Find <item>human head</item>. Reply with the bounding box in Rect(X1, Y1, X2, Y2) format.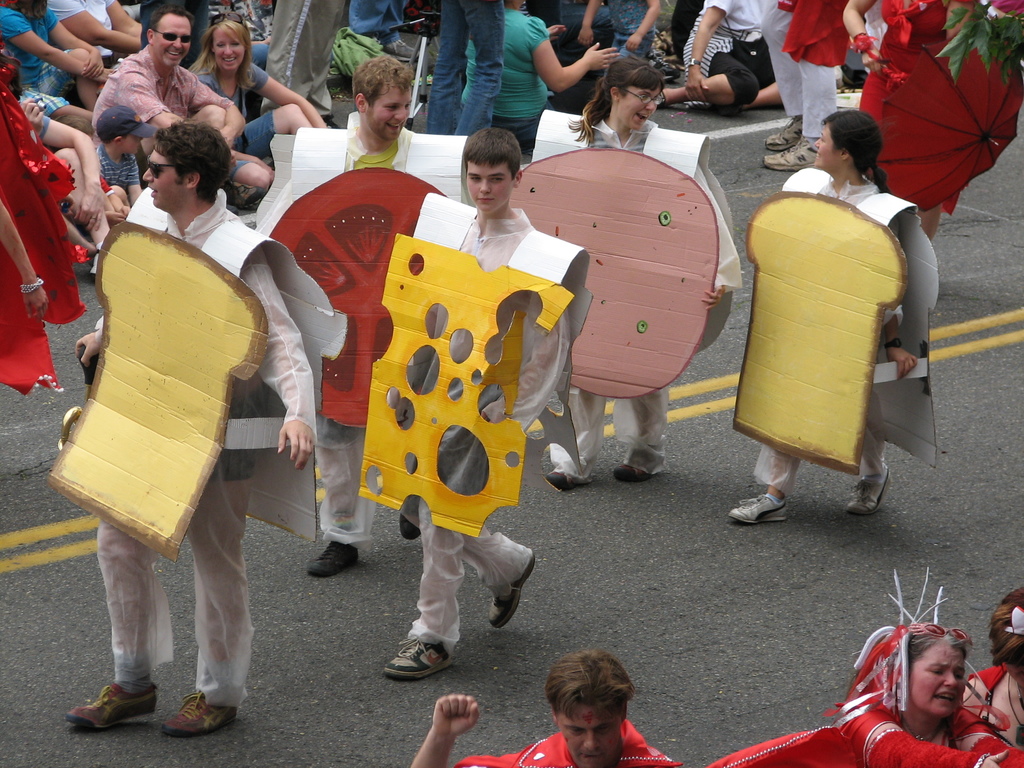
Rect(594, 56, 671, 132).
